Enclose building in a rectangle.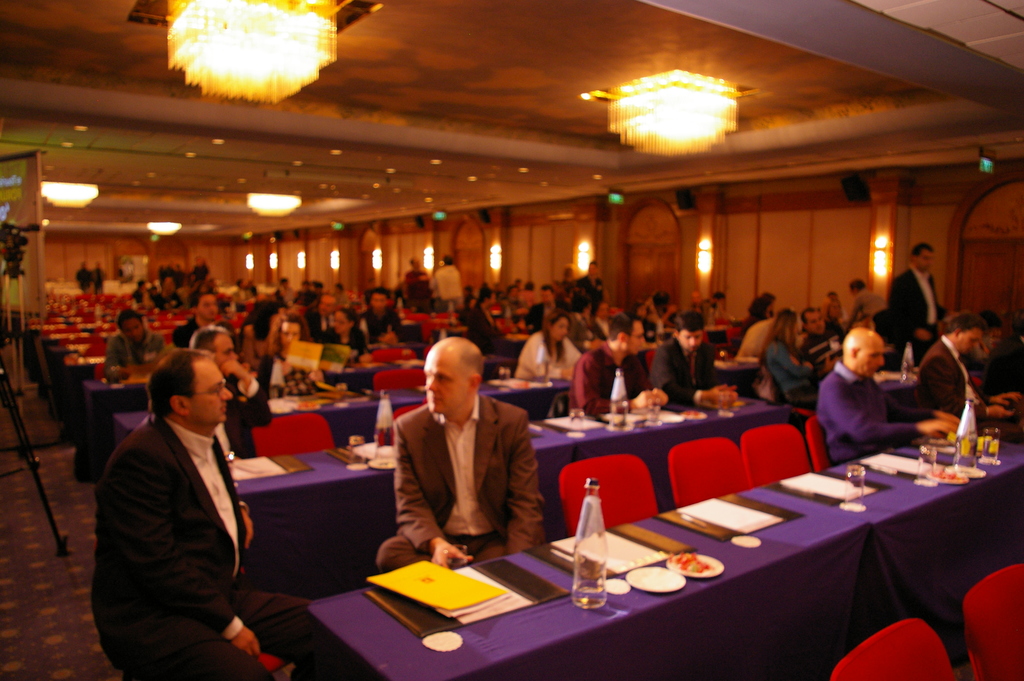
0, 0, 1023, 680.
